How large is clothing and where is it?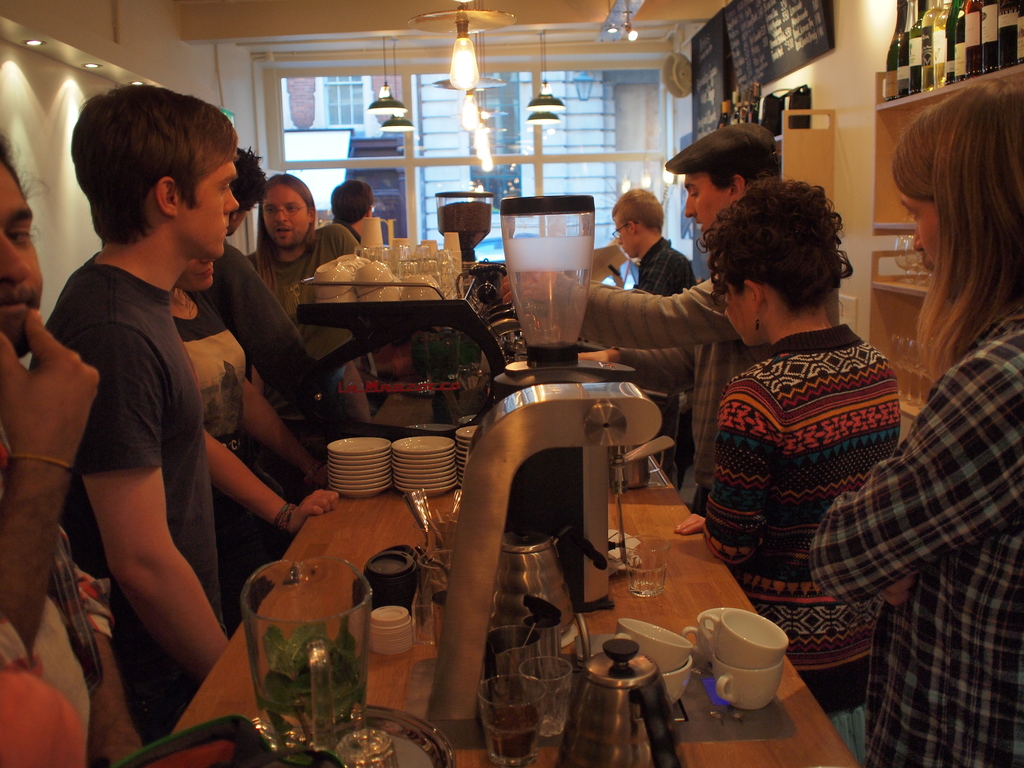
Bounding box: [165,285,294,582].
